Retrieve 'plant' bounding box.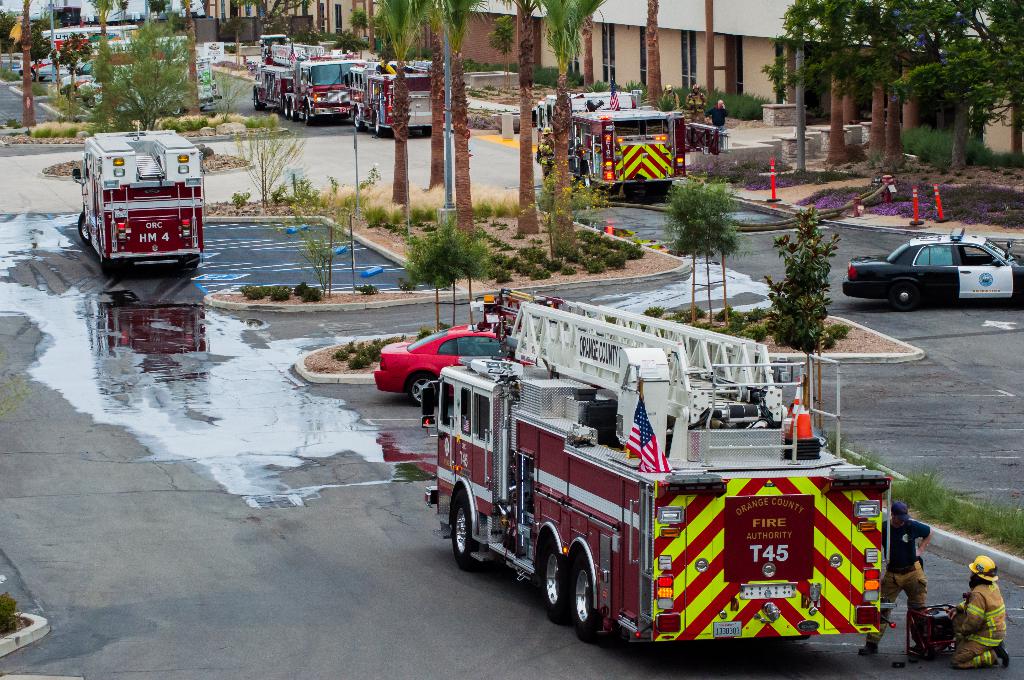
Bounding box: region(530, 266, 556, 279).
